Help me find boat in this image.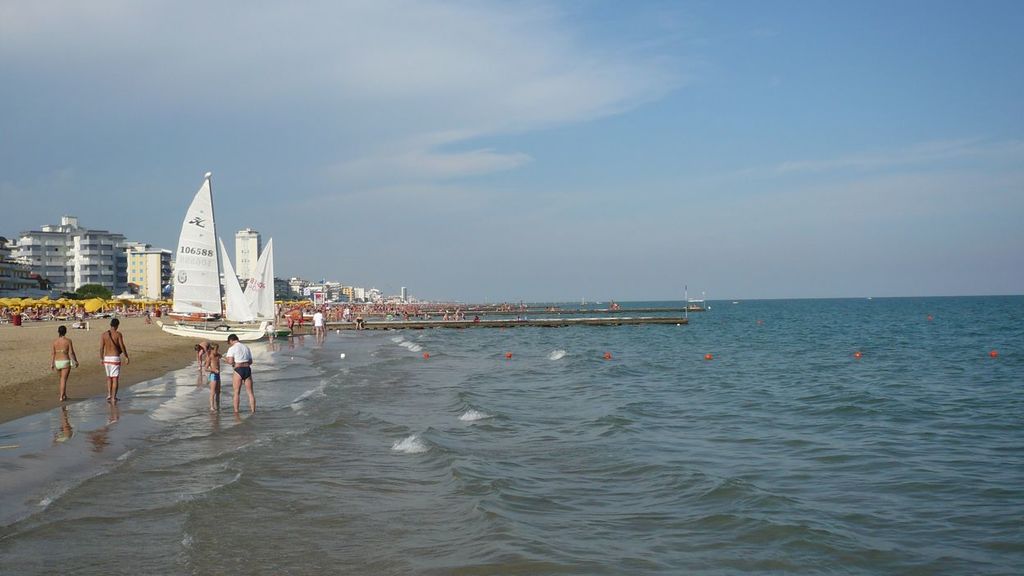
Found it: crop(149, 175, 266, 342).
